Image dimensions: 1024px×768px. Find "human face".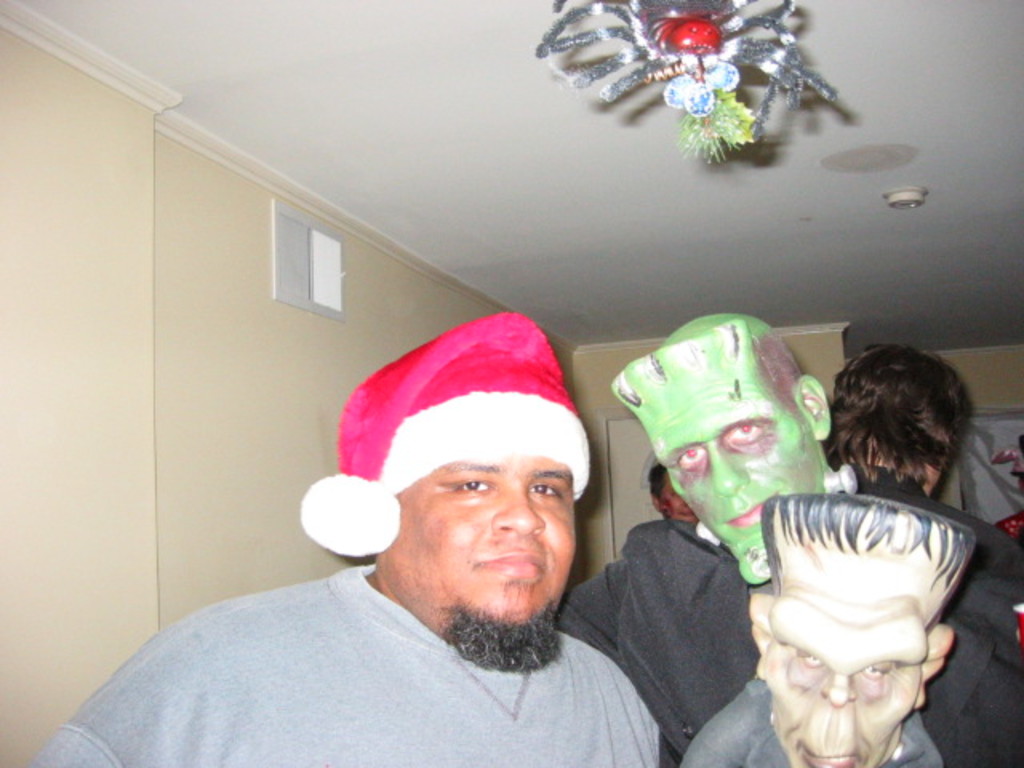
bbox=(651, 357, 813, 579).
